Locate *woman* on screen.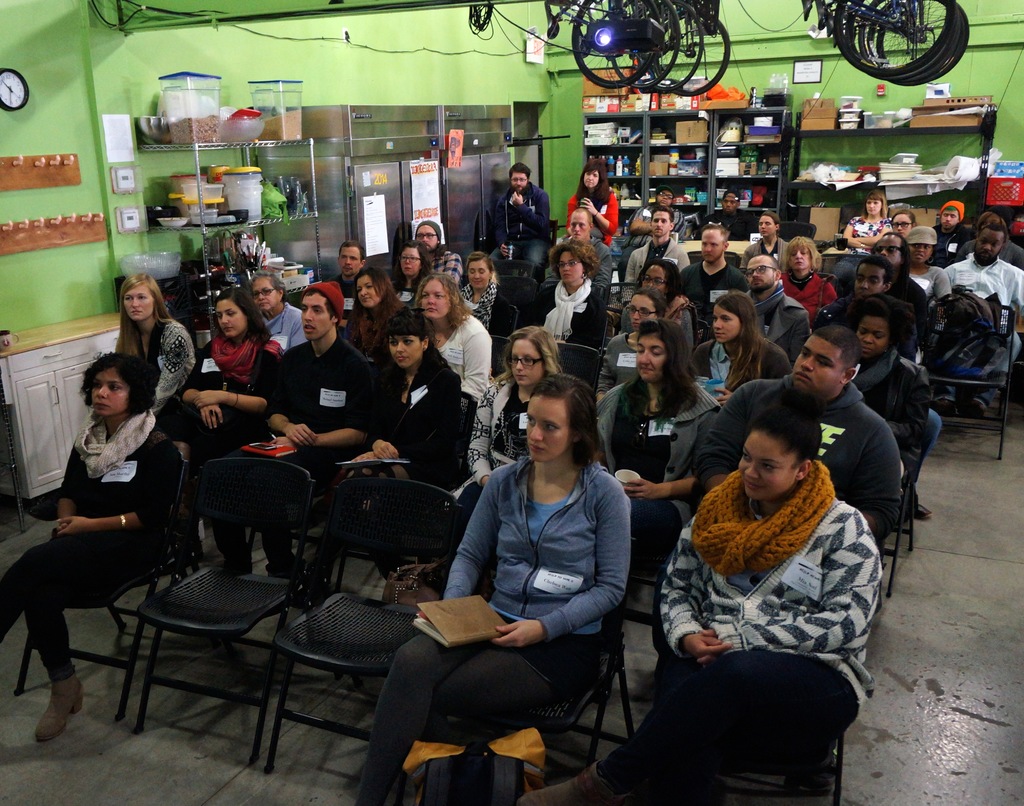
On screen at BBox(415, 275, 493, 417).
